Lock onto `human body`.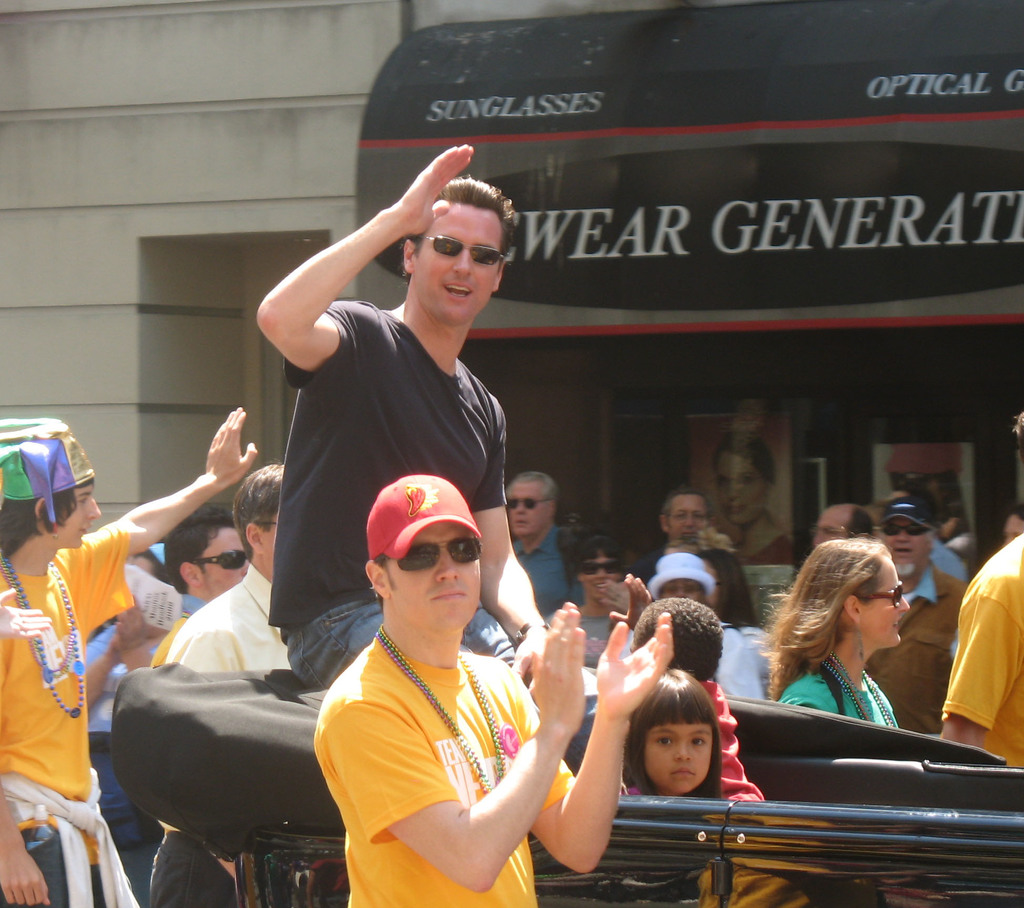
Locked: 281, 190, 551, 717.
